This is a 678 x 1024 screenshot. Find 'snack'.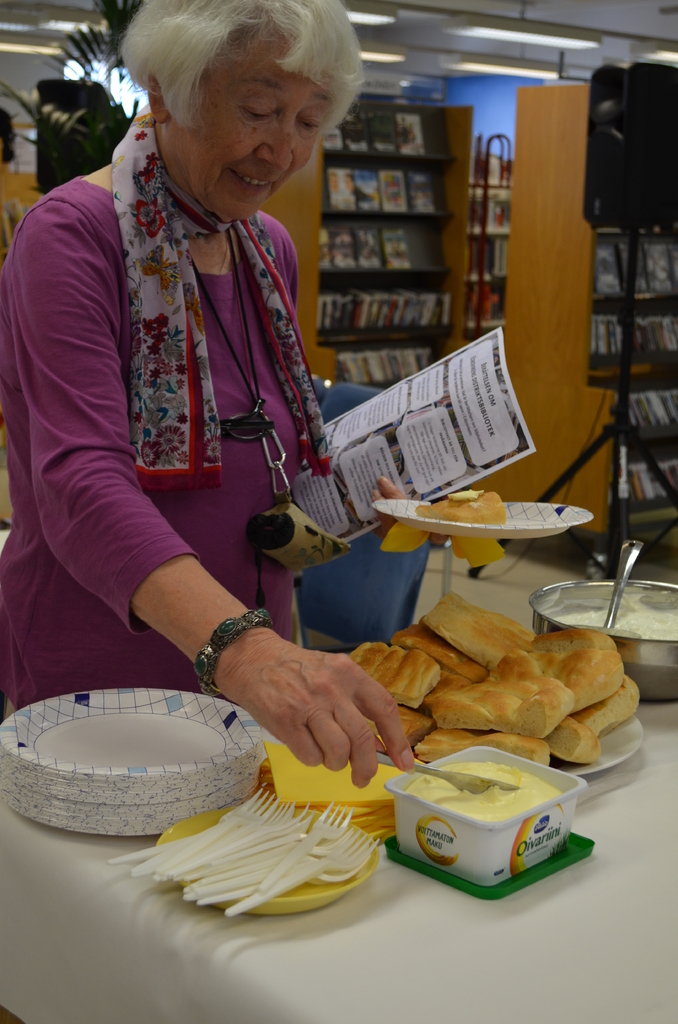
Bounding box: bbox=[431, 622, 628, 739].
